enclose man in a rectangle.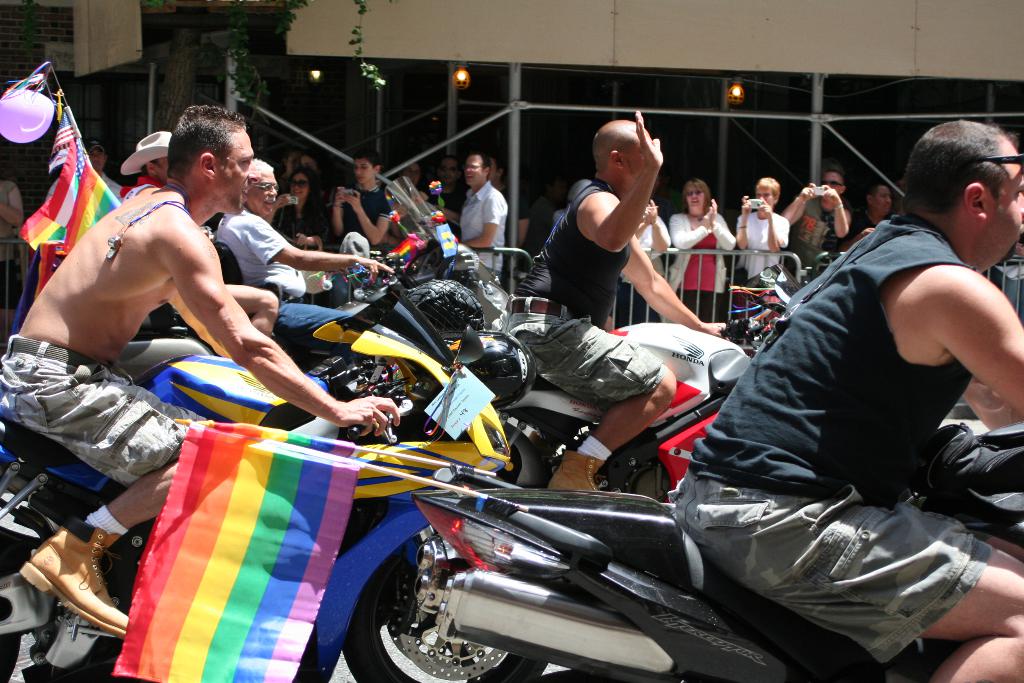
Rect(218, 153, 395, 384).
